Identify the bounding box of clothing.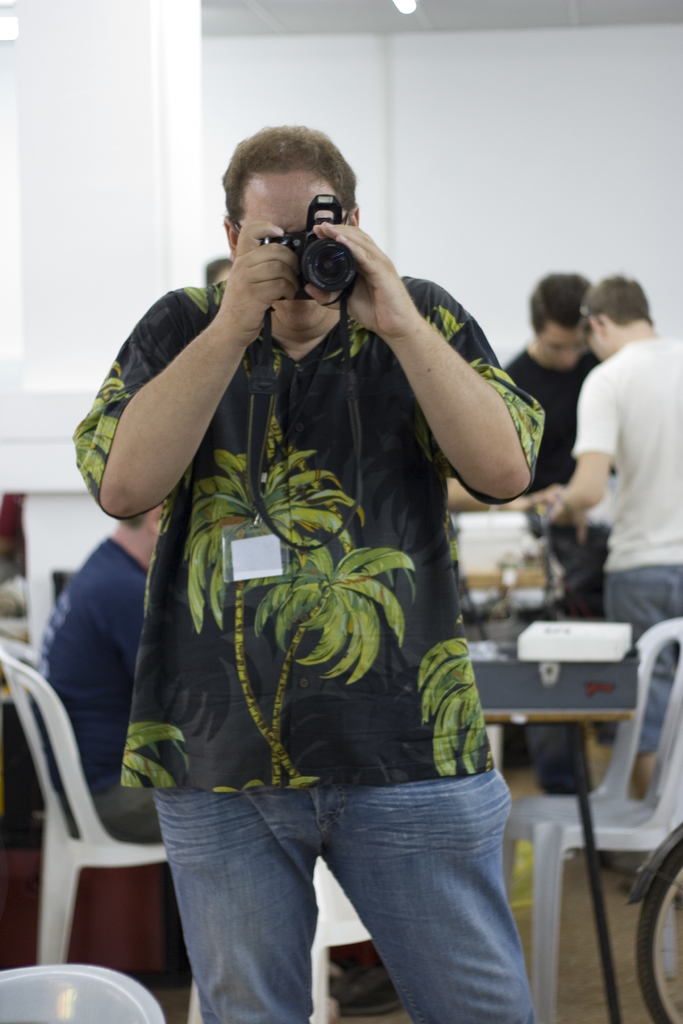
crop(504, 340, 592, 647).
